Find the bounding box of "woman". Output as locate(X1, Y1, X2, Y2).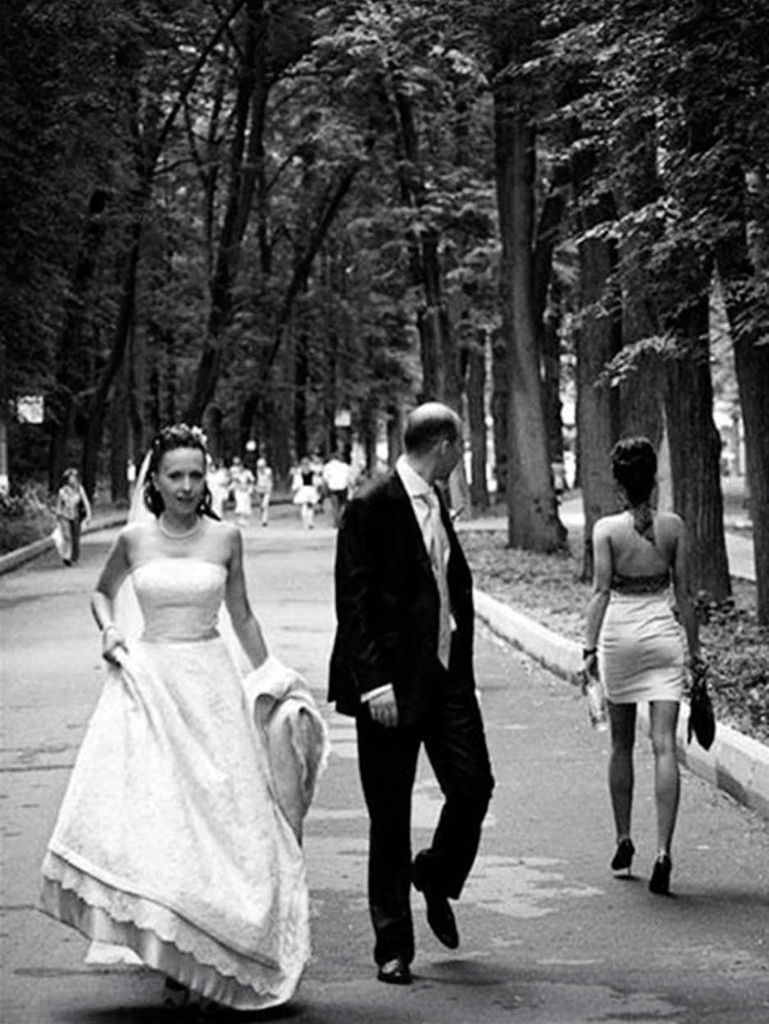
locate(31, 387, 348, 978).
